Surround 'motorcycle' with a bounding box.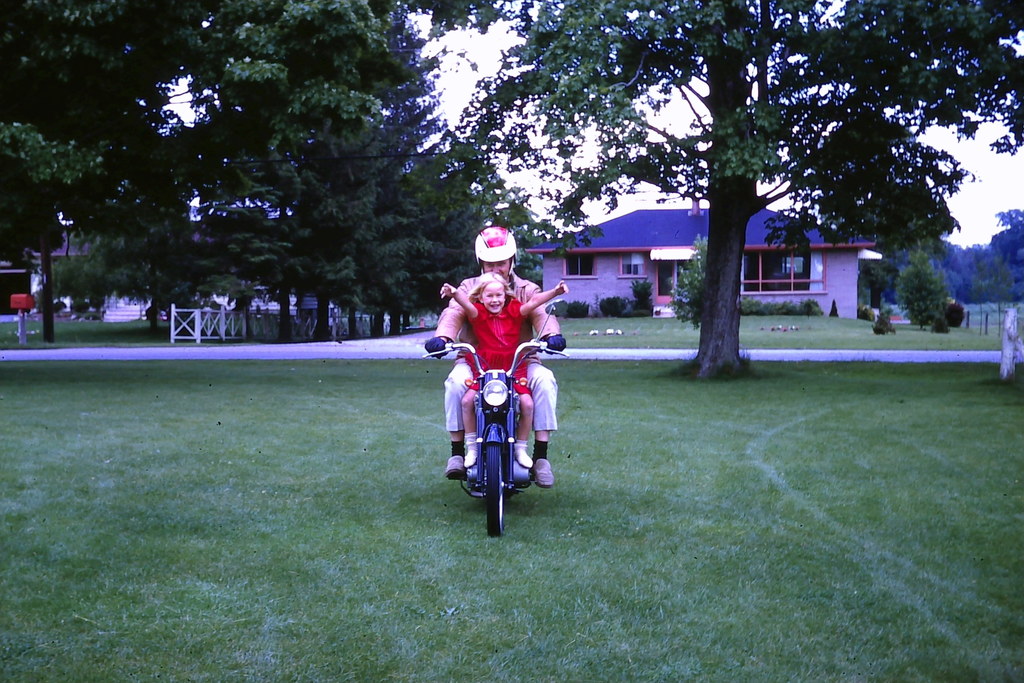
{"left": 420, "top": 298, "right": 569, "bottom": 544}.
